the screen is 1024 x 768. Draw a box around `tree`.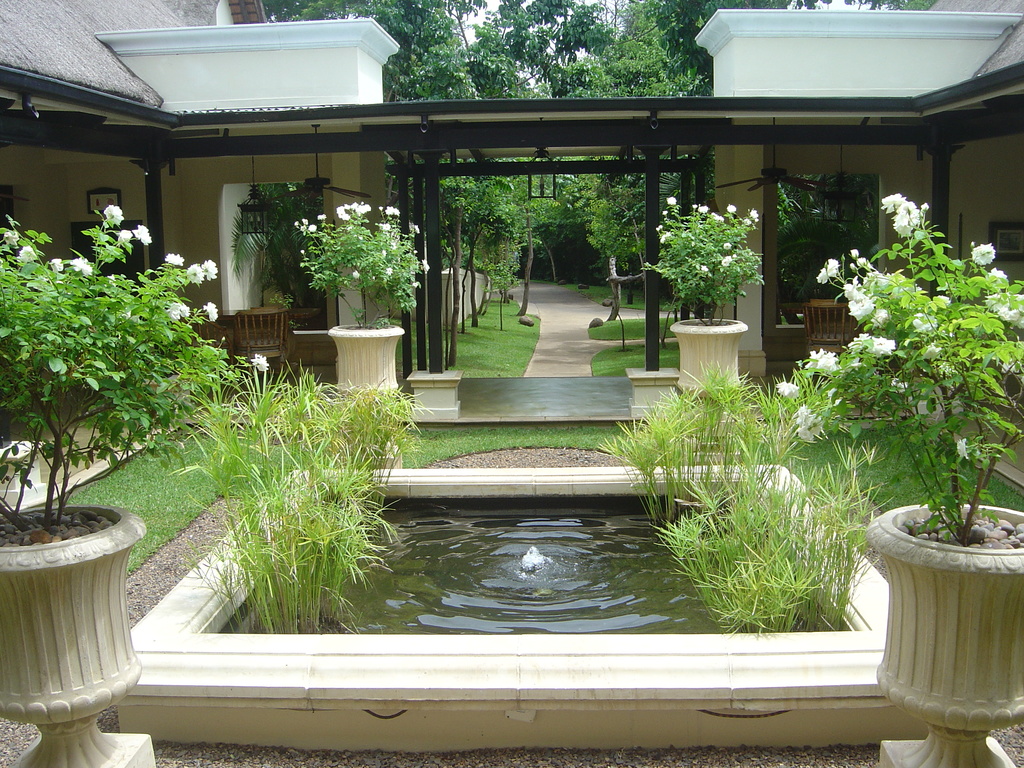
Rect(490, 0, 616, 97).
